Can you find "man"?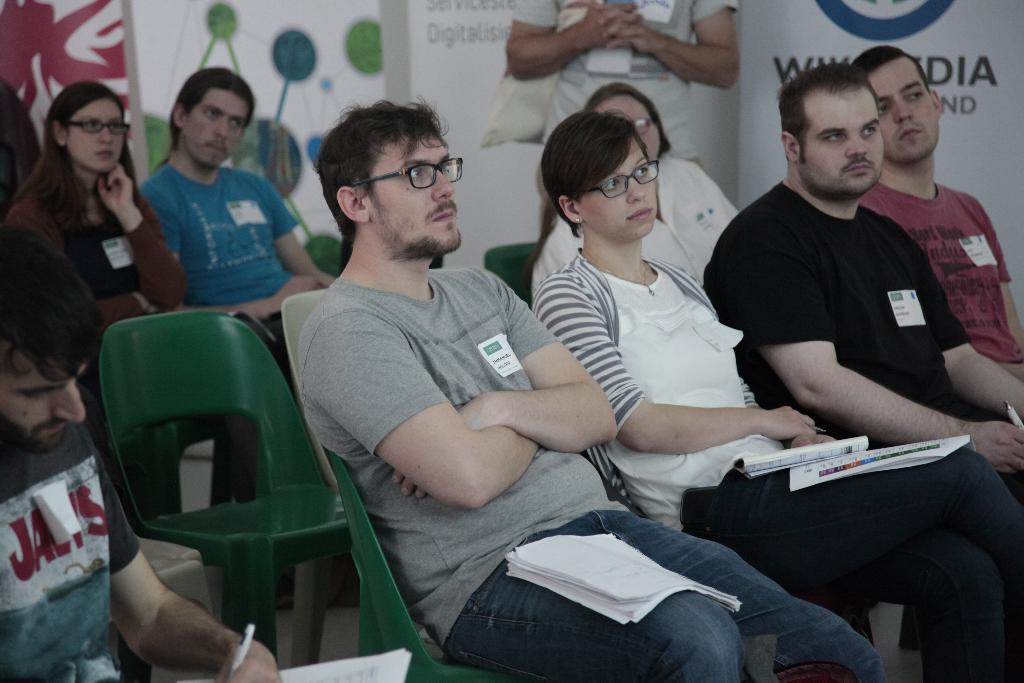
Yes, bounding box: rect(504, 0, 740, 276).
